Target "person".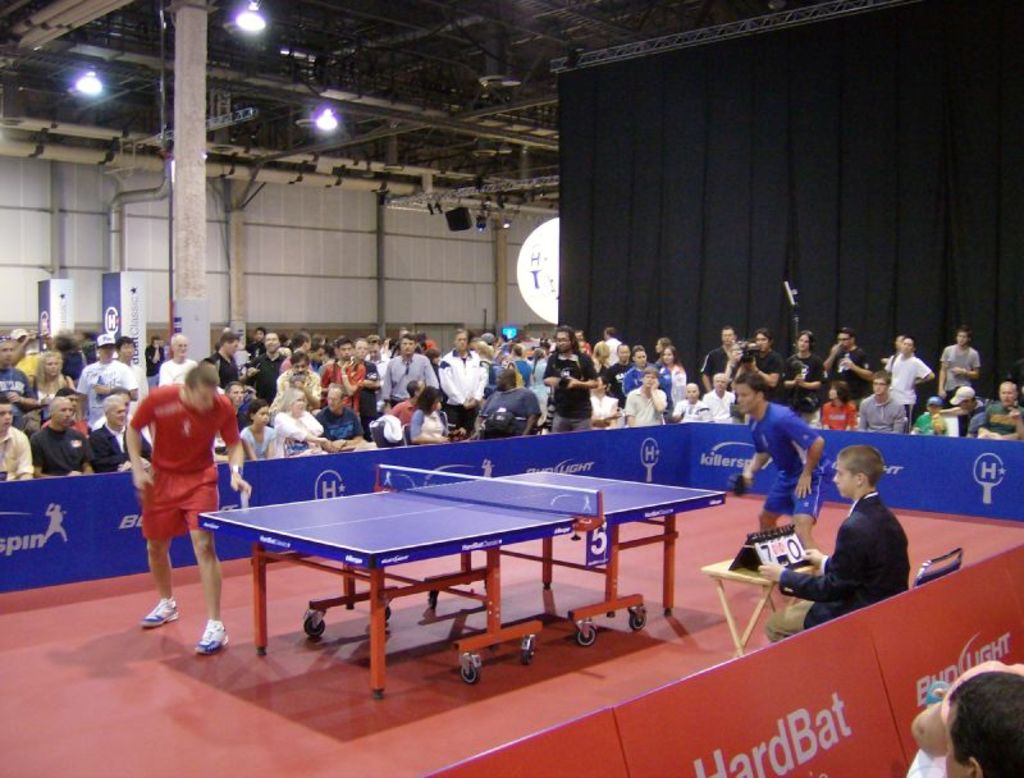
Target region: select_region(123, 358, 265, 659).
